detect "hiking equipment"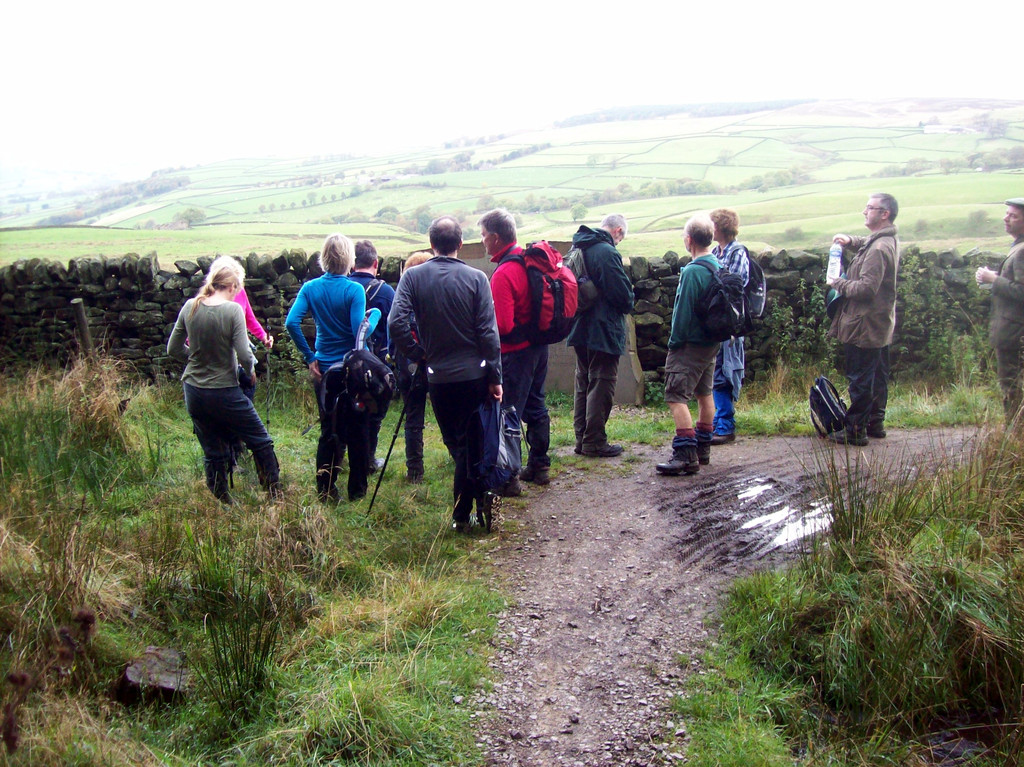
684/259/755/347
